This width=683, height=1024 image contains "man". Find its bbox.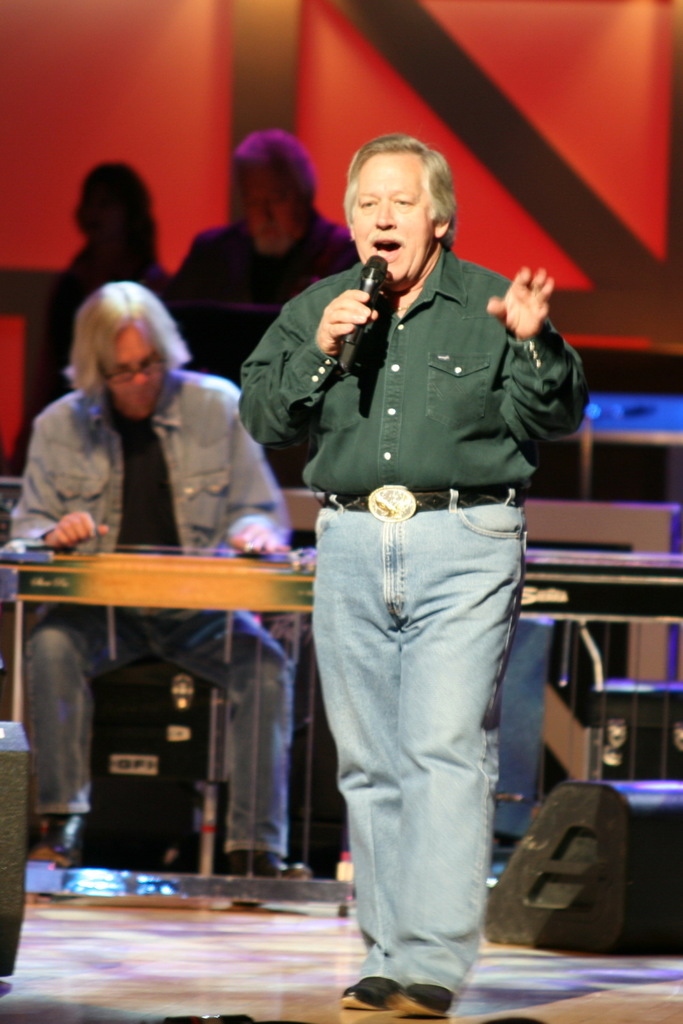
pyautogui.locateOnScreen(254, 137, 573, 963).
